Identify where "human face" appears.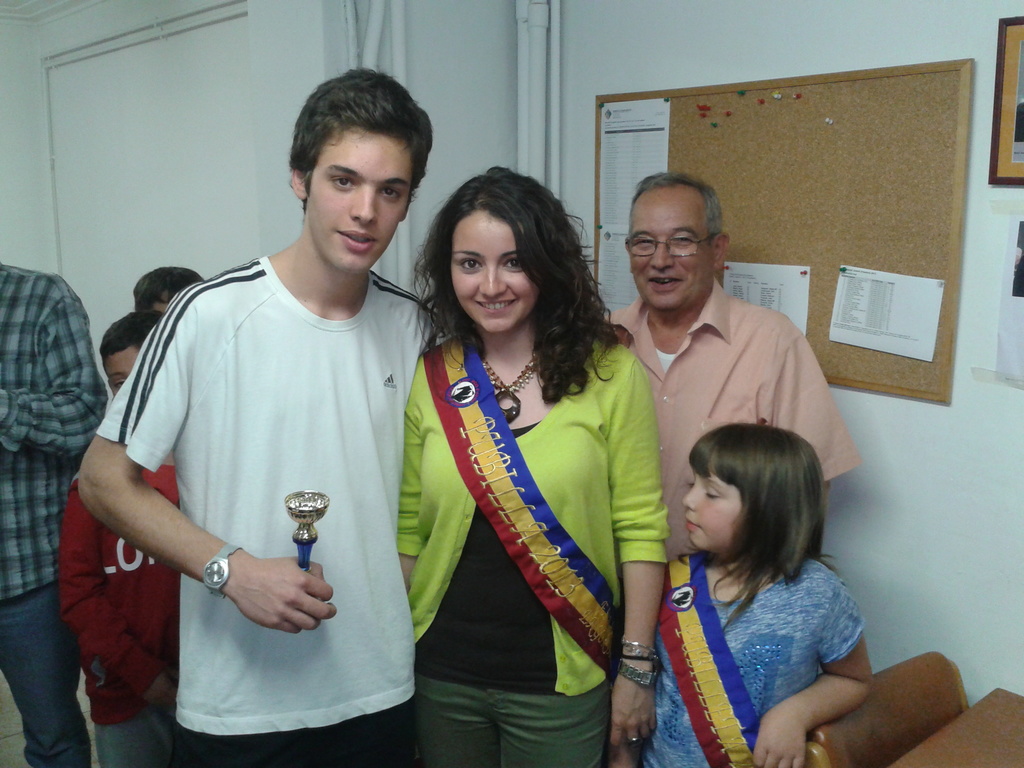
Appears at l=453, t=210, r=536, b=333.
